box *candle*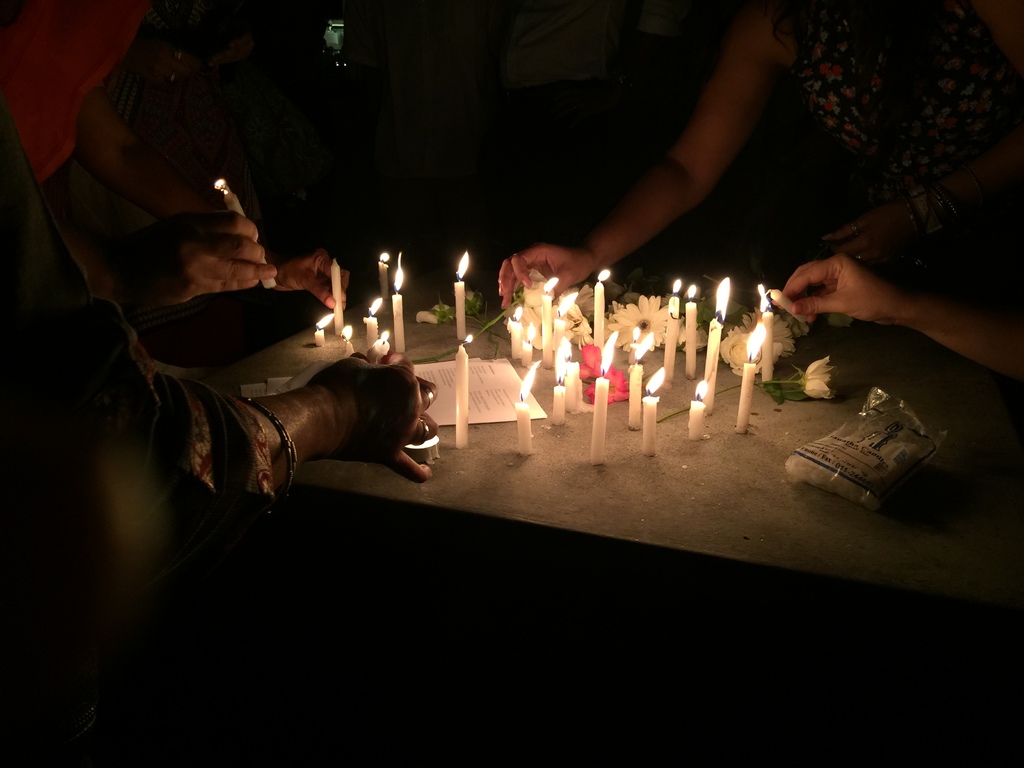
region(738, 323, 765, 433)
